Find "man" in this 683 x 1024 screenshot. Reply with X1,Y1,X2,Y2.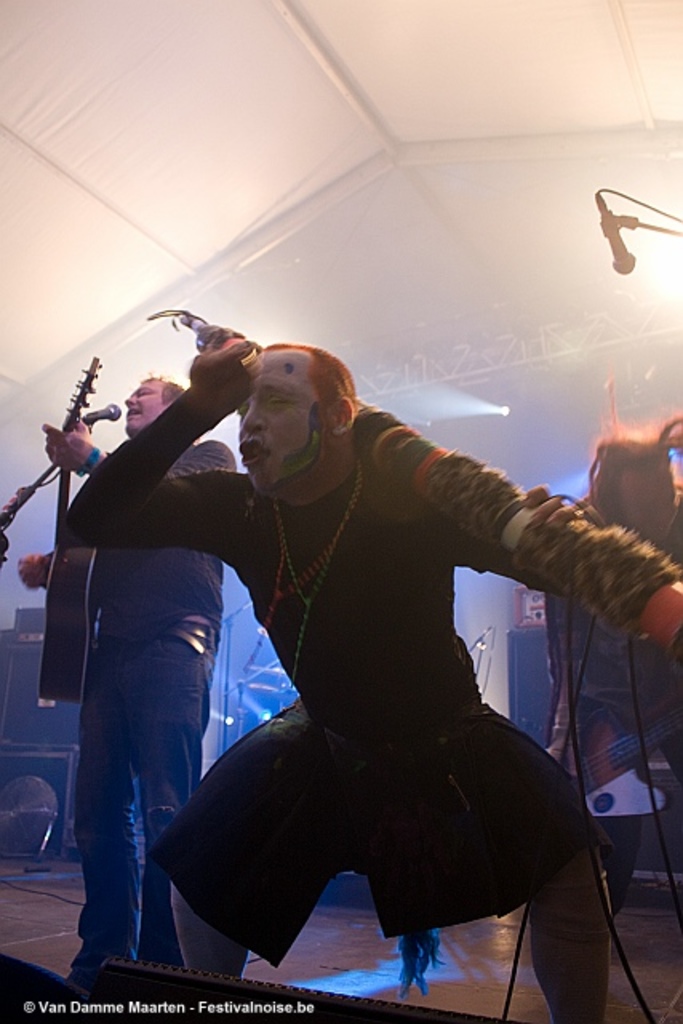
82,291,611,979.
